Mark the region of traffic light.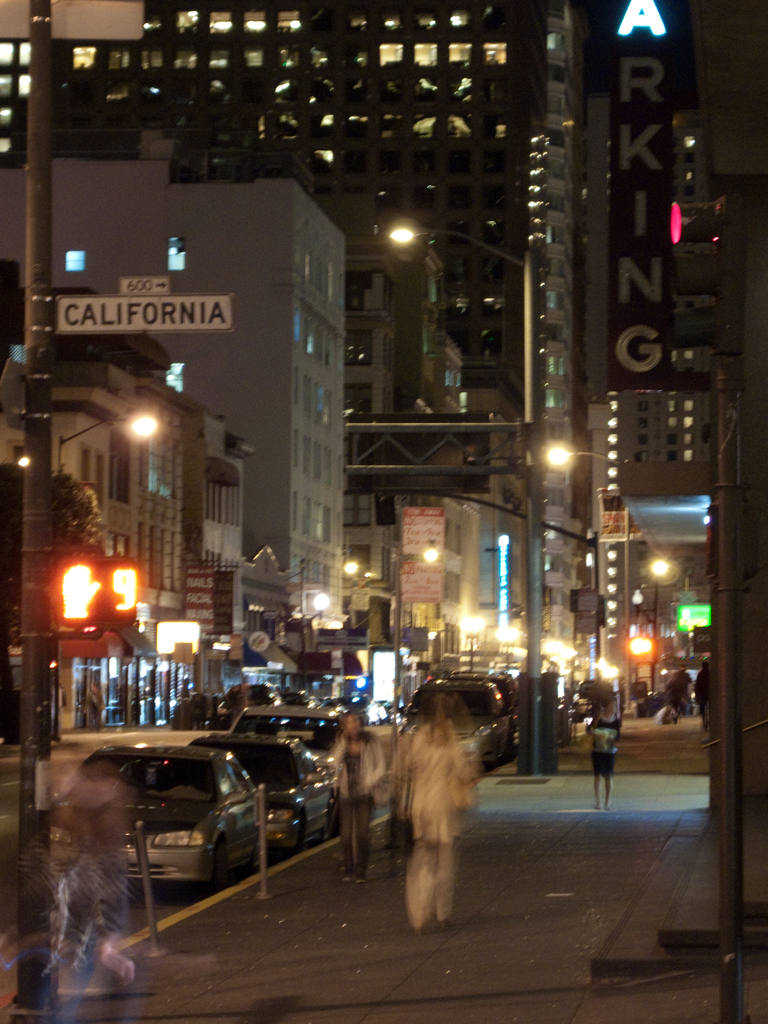
Region: pyautogui.locateOnScreen(668, 188, 747, 352).
